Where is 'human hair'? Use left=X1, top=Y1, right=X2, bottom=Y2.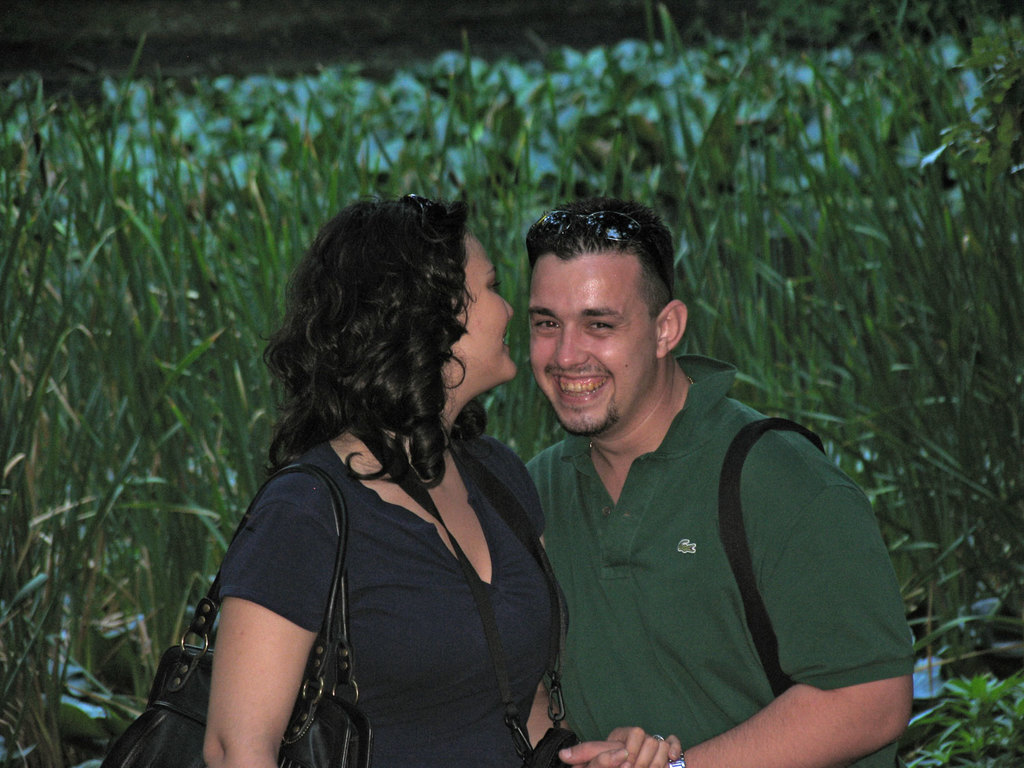
left=279, top=197, right=499, bottom=530.
